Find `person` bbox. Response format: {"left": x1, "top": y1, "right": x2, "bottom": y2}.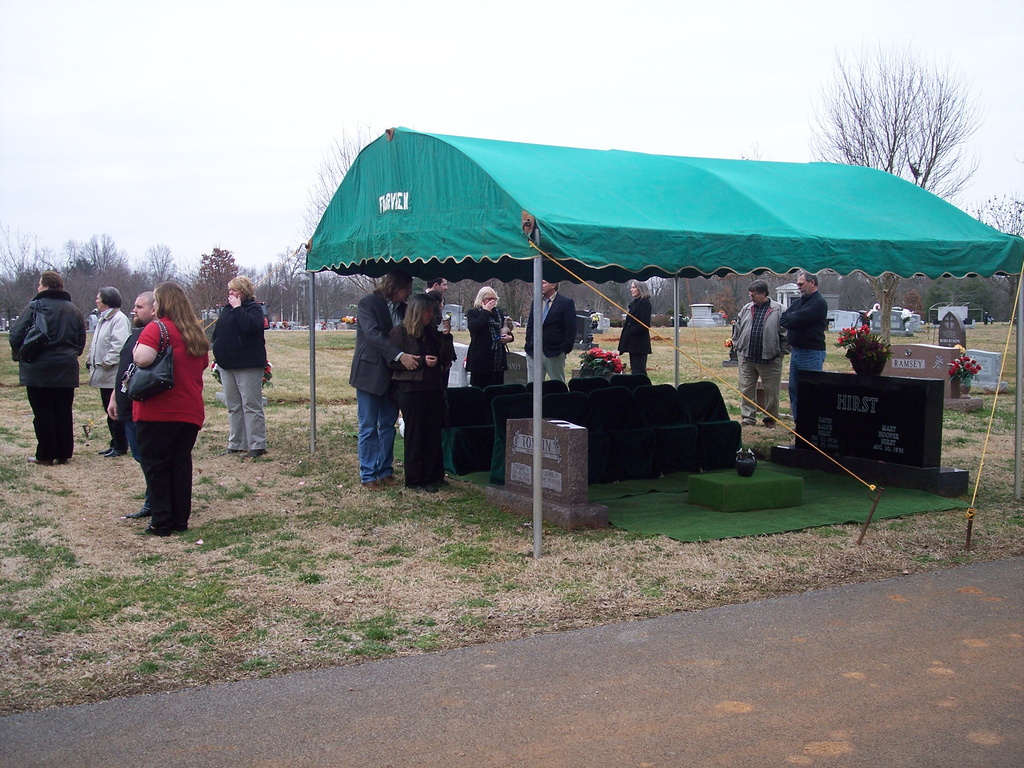
{"left": 465, "top": 285, "right": 512, "bottom": 390}.
